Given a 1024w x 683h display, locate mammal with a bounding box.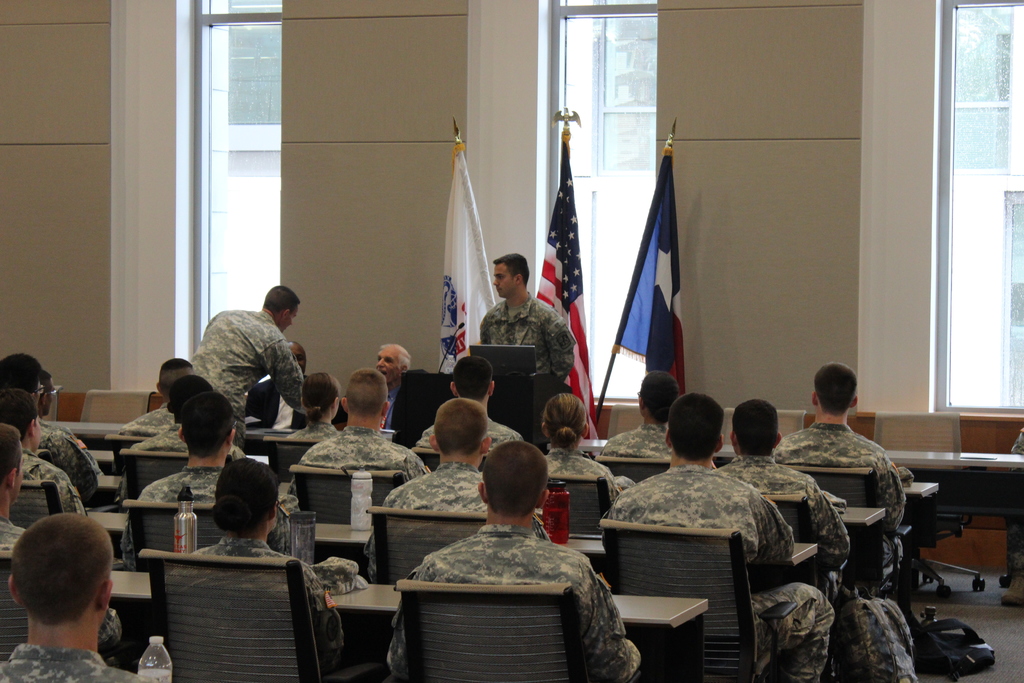
Located: region(188, 454, 388, 682).
